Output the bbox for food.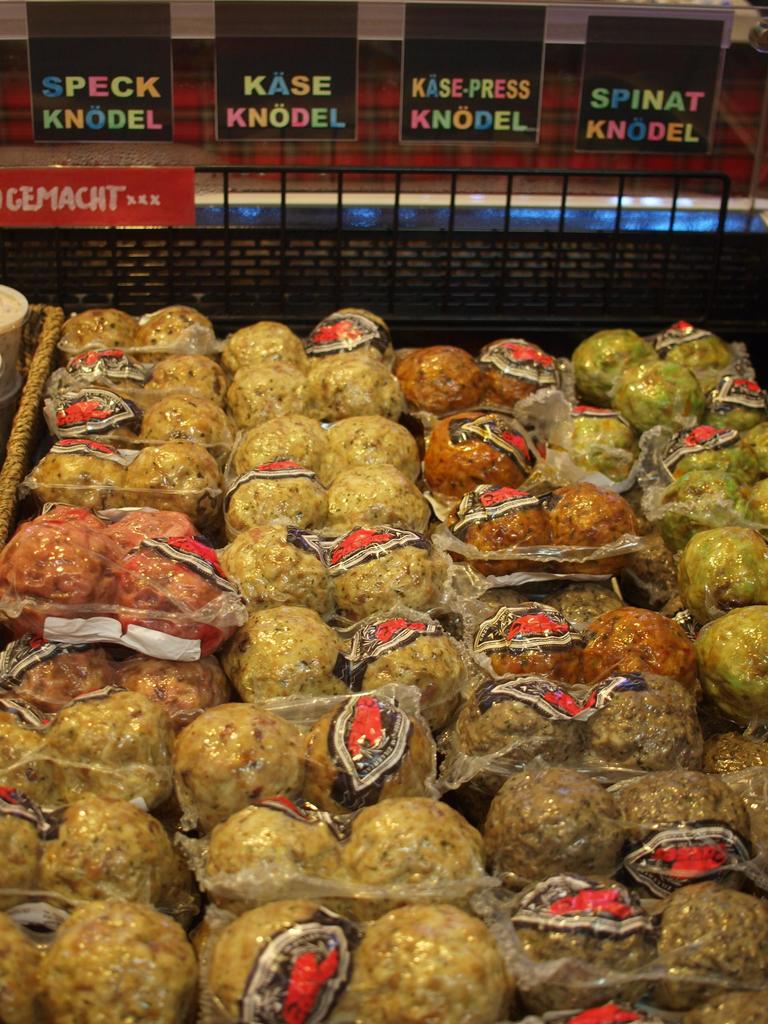
locate(614, 356, 708, 433).
